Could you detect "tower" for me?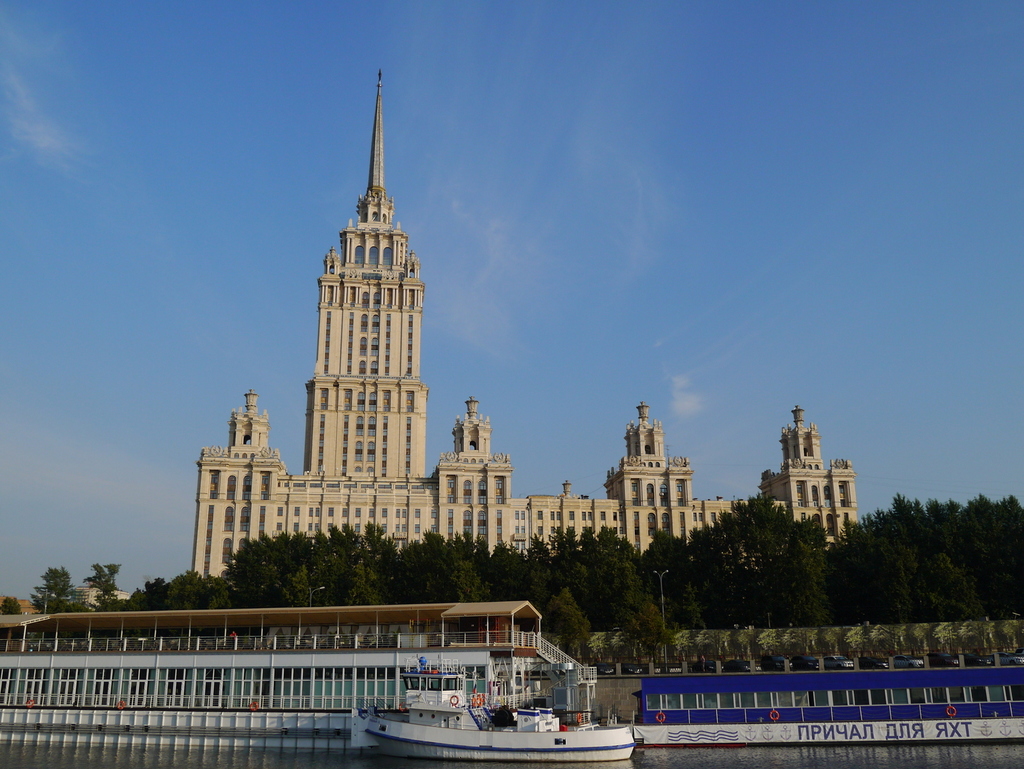
Detection result: 612,403,693,545.
